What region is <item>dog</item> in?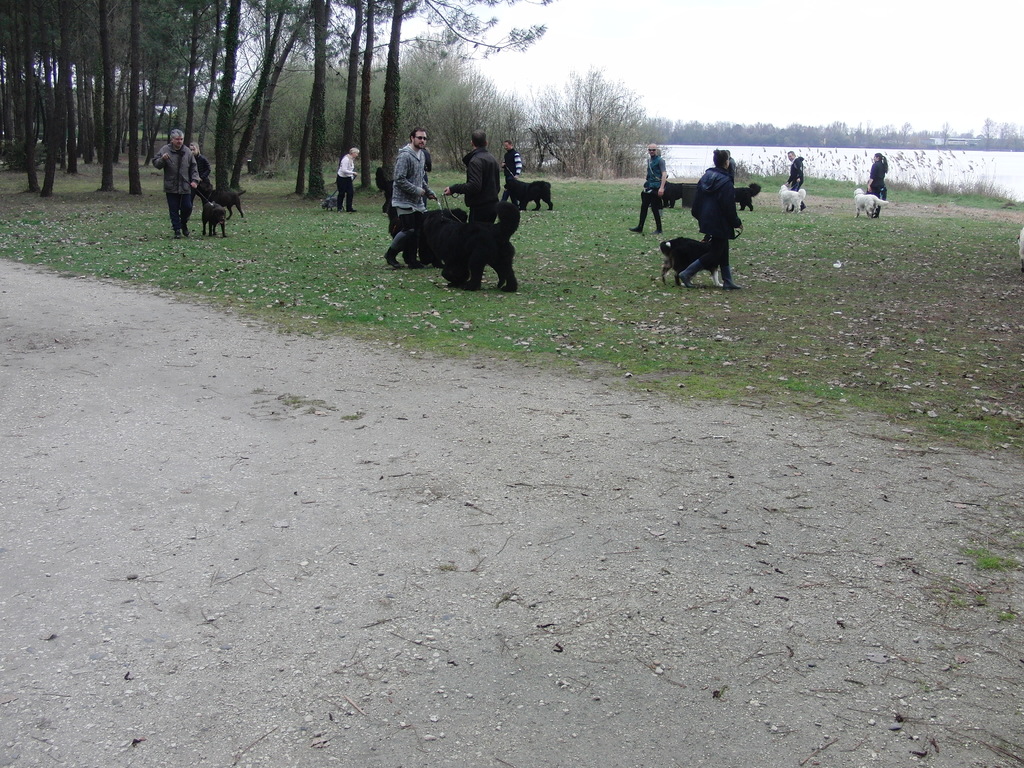
crop(419, 202, 521, 294).
